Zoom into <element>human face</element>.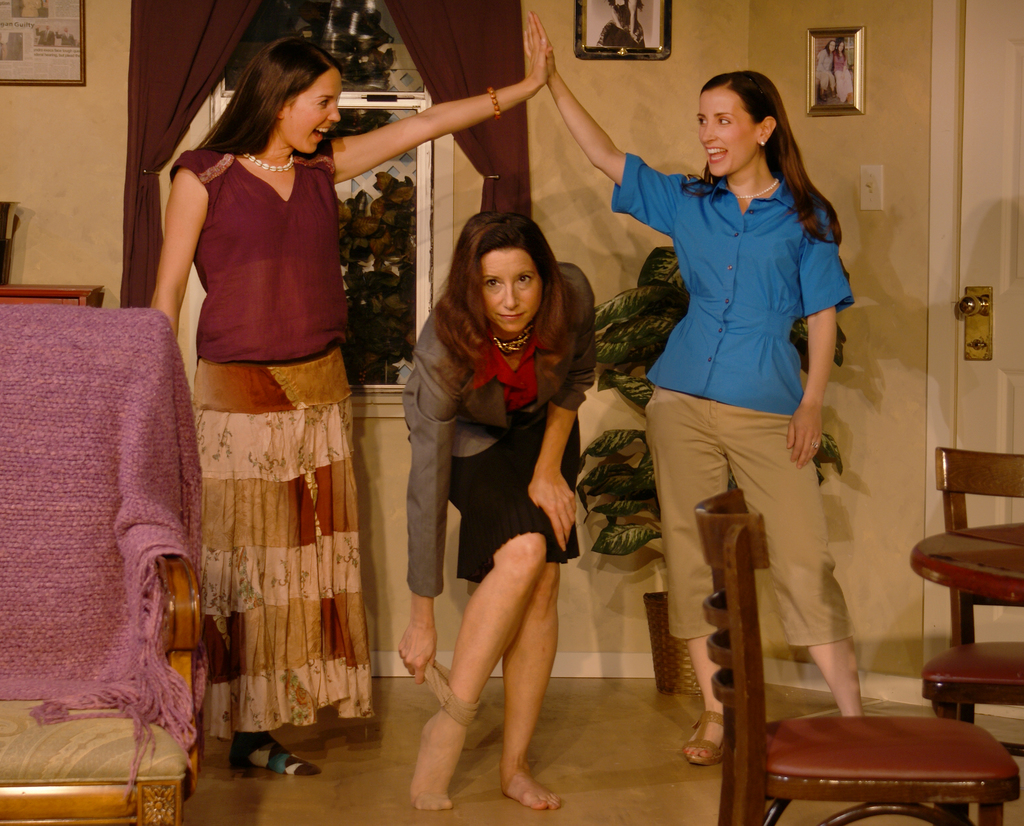
Zoom target: Rect(486, 243, 538, 337).
